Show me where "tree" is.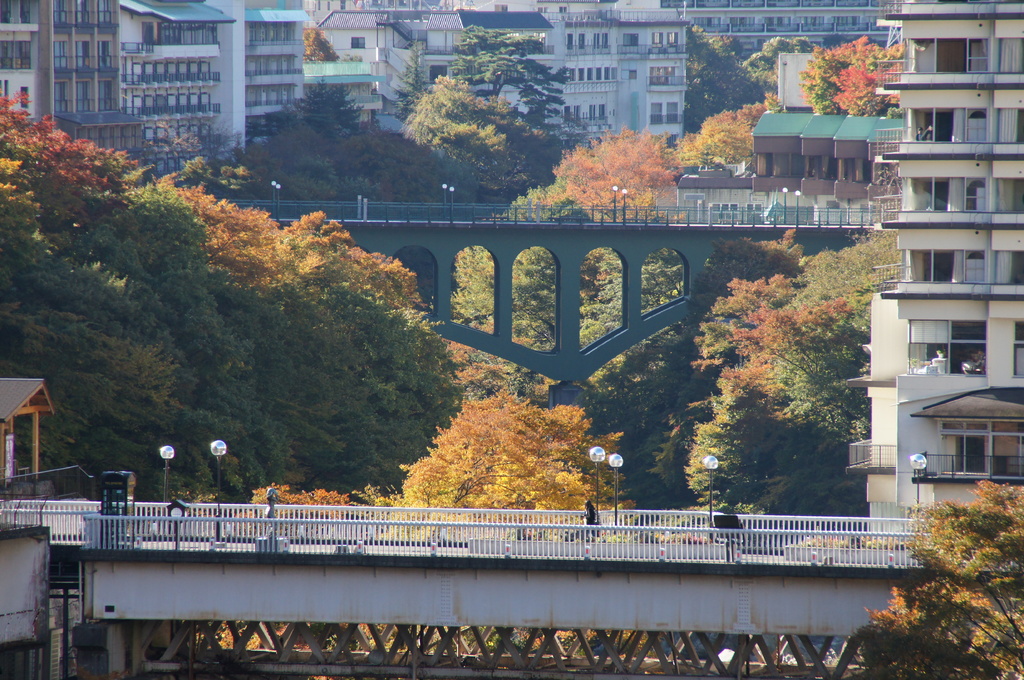
"tree" is at left=355, top=124, right=422, bottom=194.
